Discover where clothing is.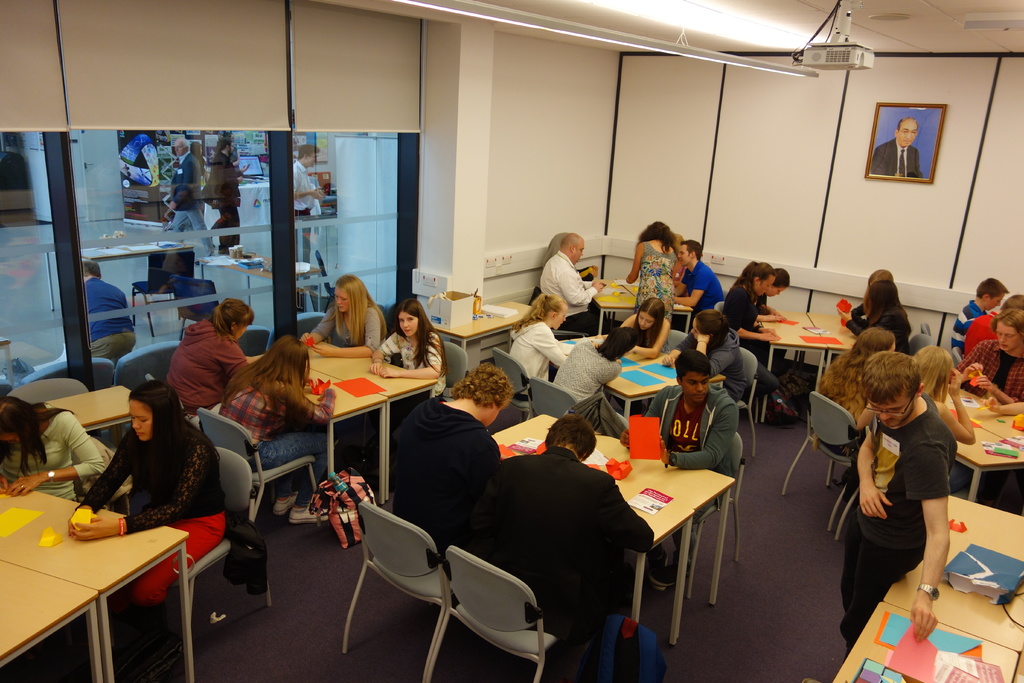
Discovered at BBox(459, 444, 657, 661).
